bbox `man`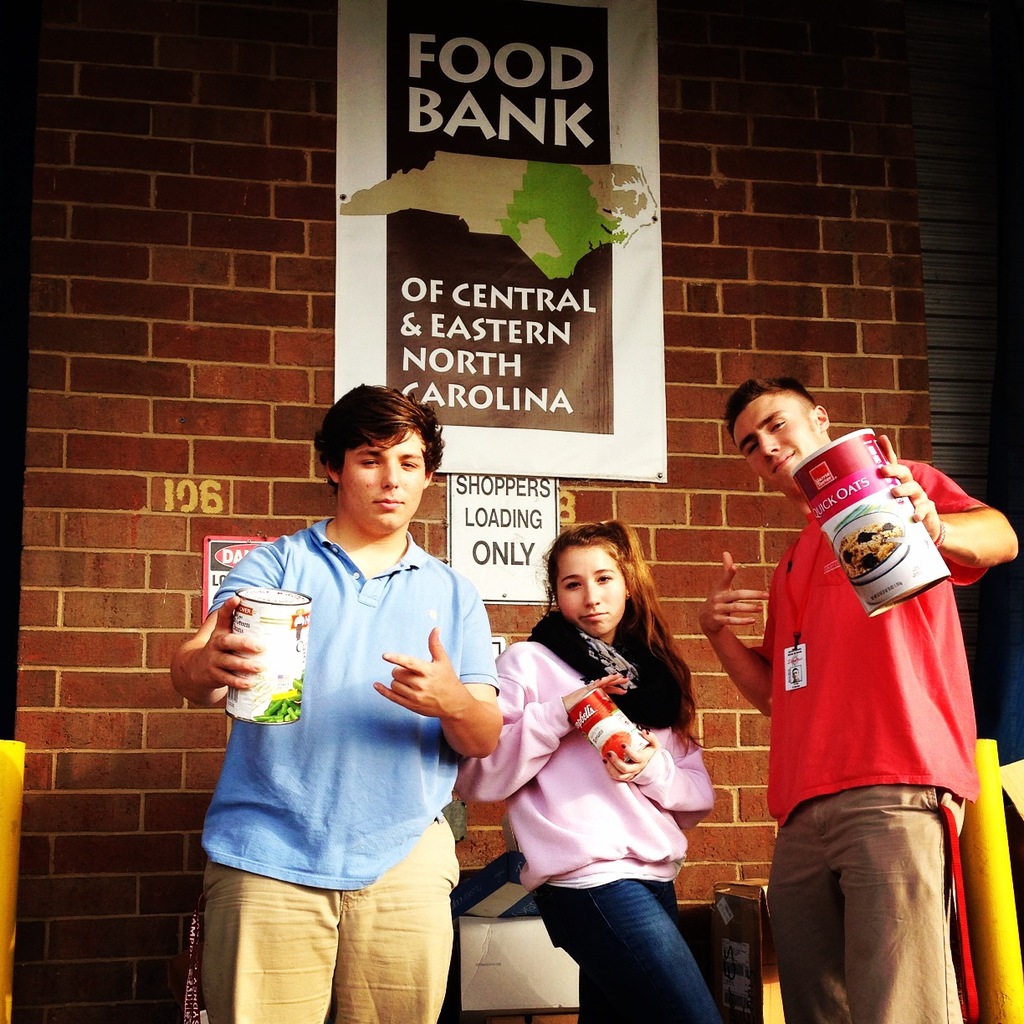
bbox(709, 346, 1001, 1023)
